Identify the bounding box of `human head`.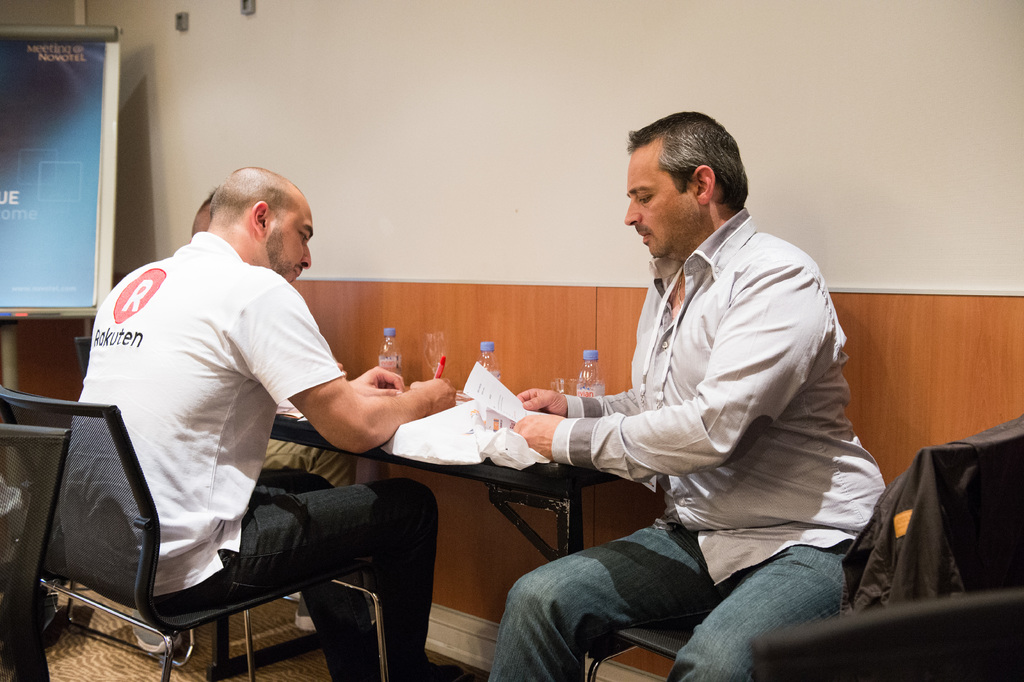
crop(621, 106, 753, 266).
